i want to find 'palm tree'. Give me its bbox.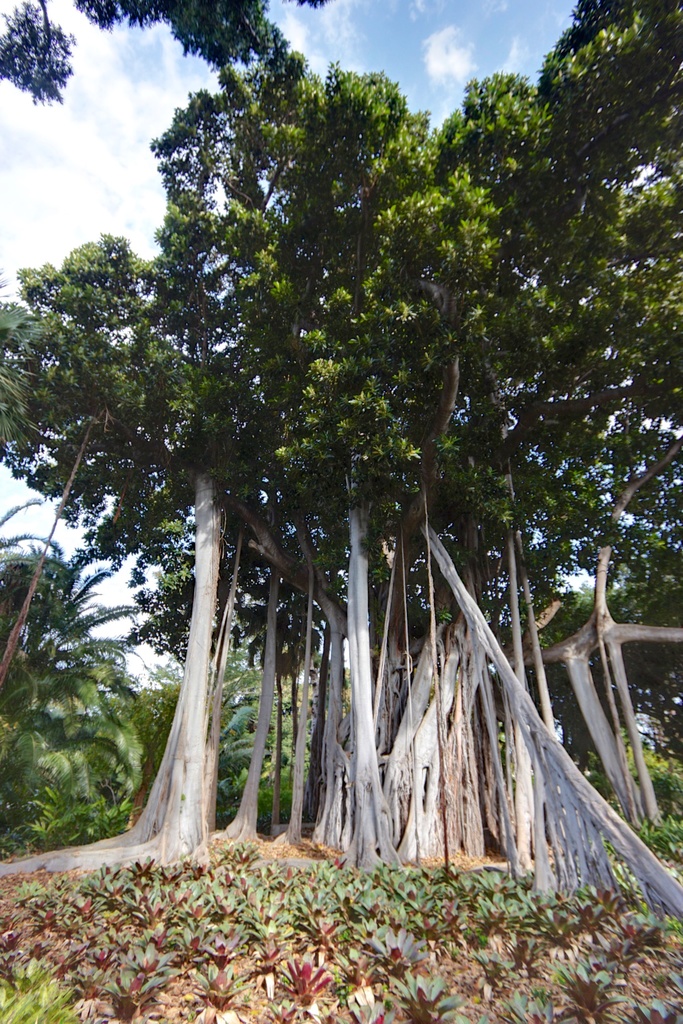
<region>132, 468, 293, 881</region>.
